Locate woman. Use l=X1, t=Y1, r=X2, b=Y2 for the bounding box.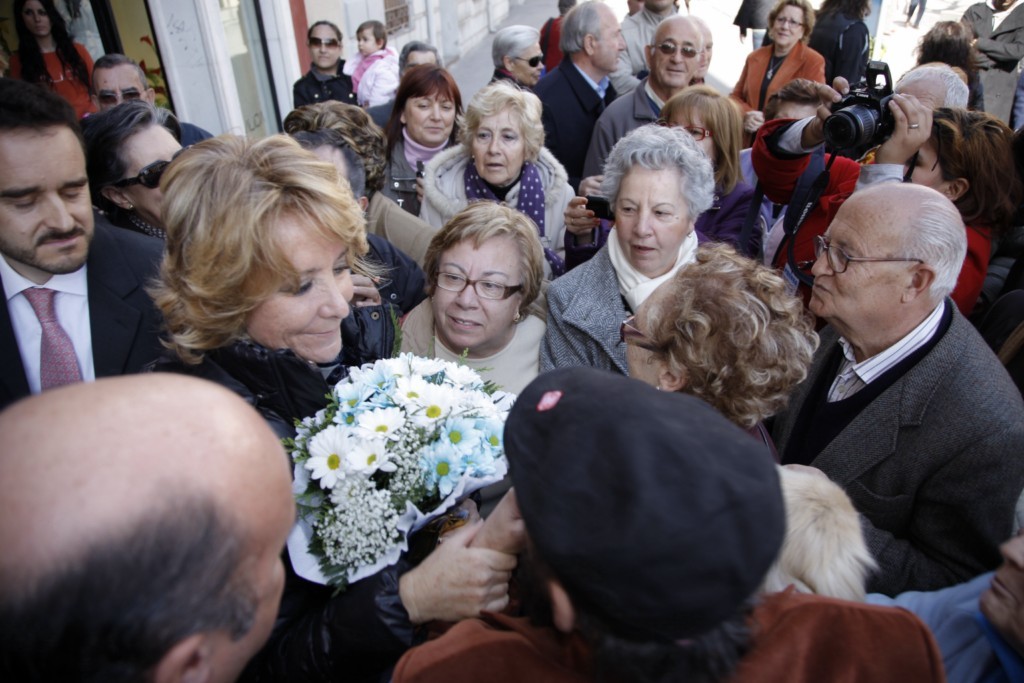
l=720, t=0, r=845, b=144.
